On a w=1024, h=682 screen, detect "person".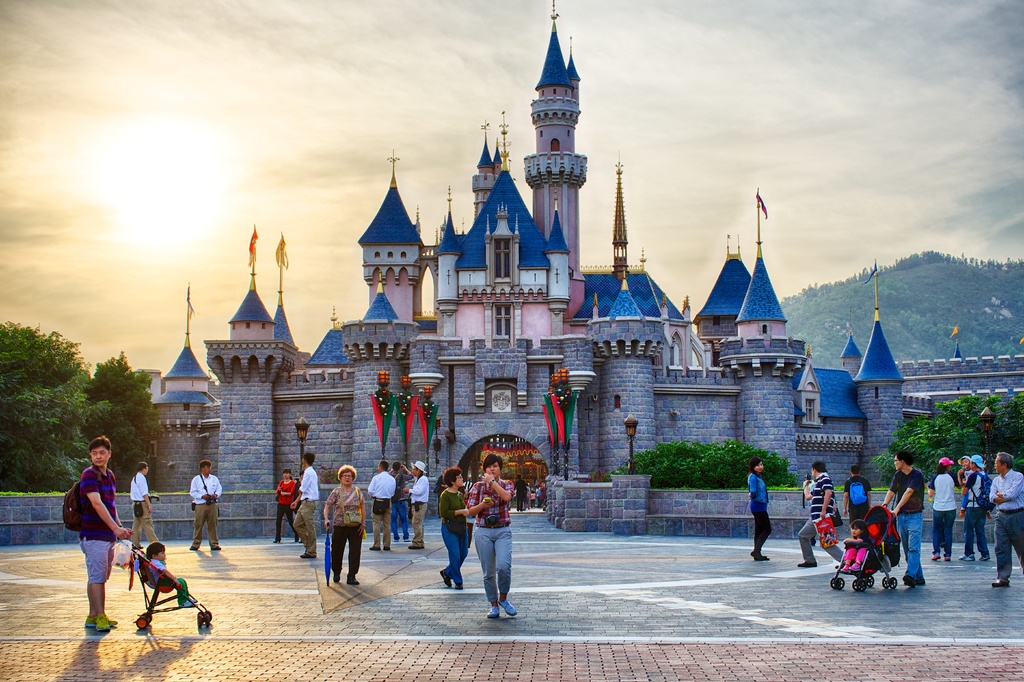
bbox(289, 453, 320, 562).
